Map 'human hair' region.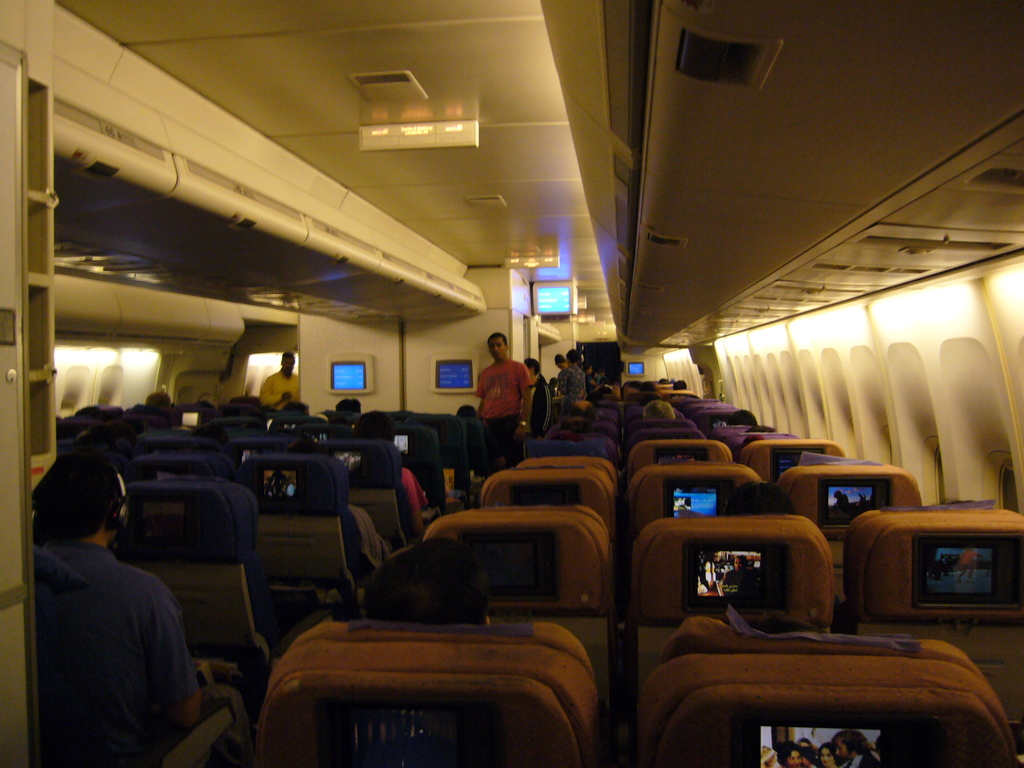
Mapped to (726,409,758,426).
